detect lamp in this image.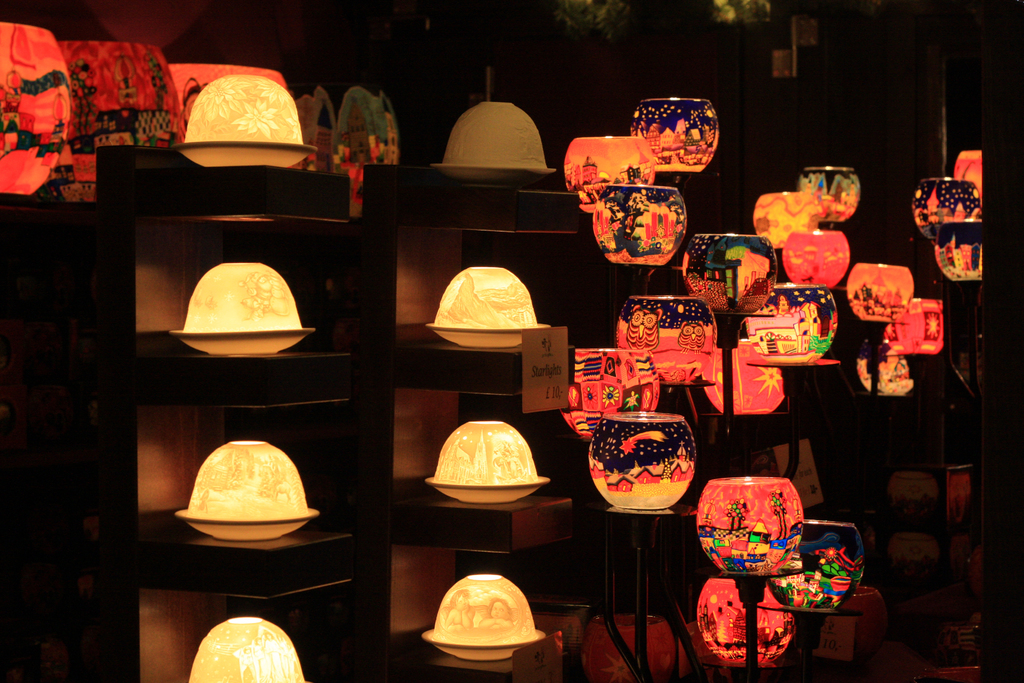
Detection: <box>424,420,552,504</box>.
